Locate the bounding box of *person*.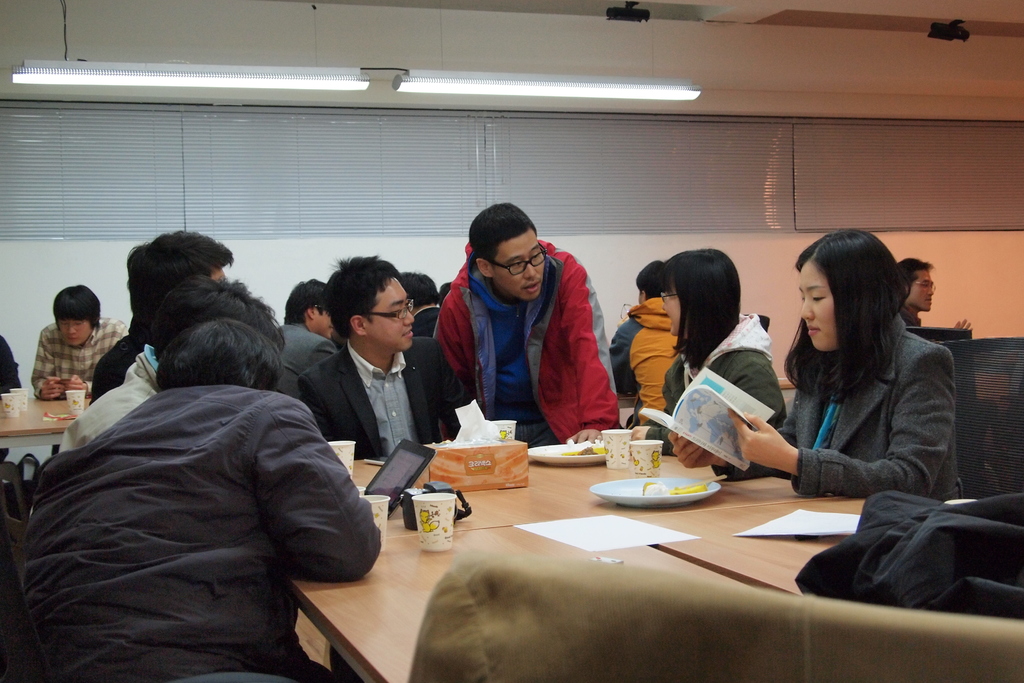
Bounding box: (630,245,790,477).
